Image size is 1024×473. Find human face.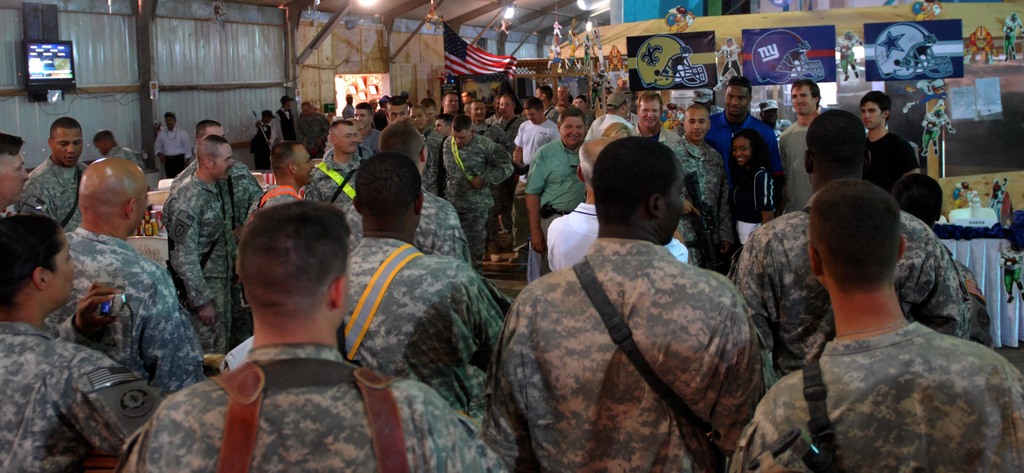
(left=217, top=149, right=230, bottom=180).
